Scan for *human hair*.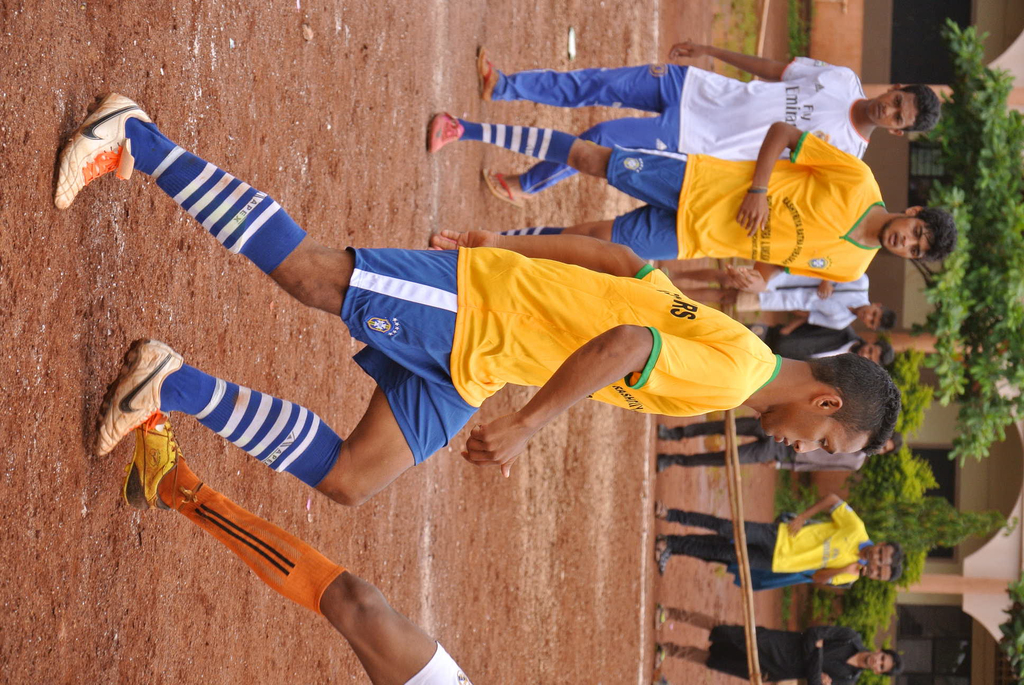
Scan result: [815, 346, 902, 469].
